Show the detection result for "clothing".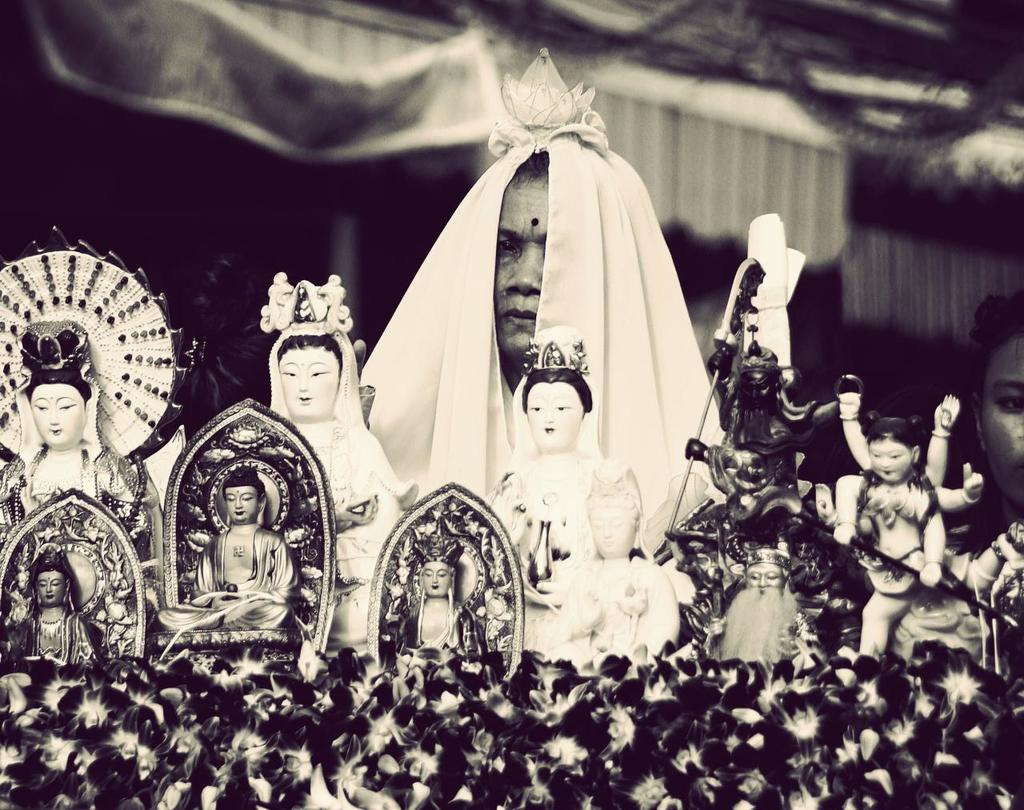
<bbox>0, 440, 138, 543</bbox>.
